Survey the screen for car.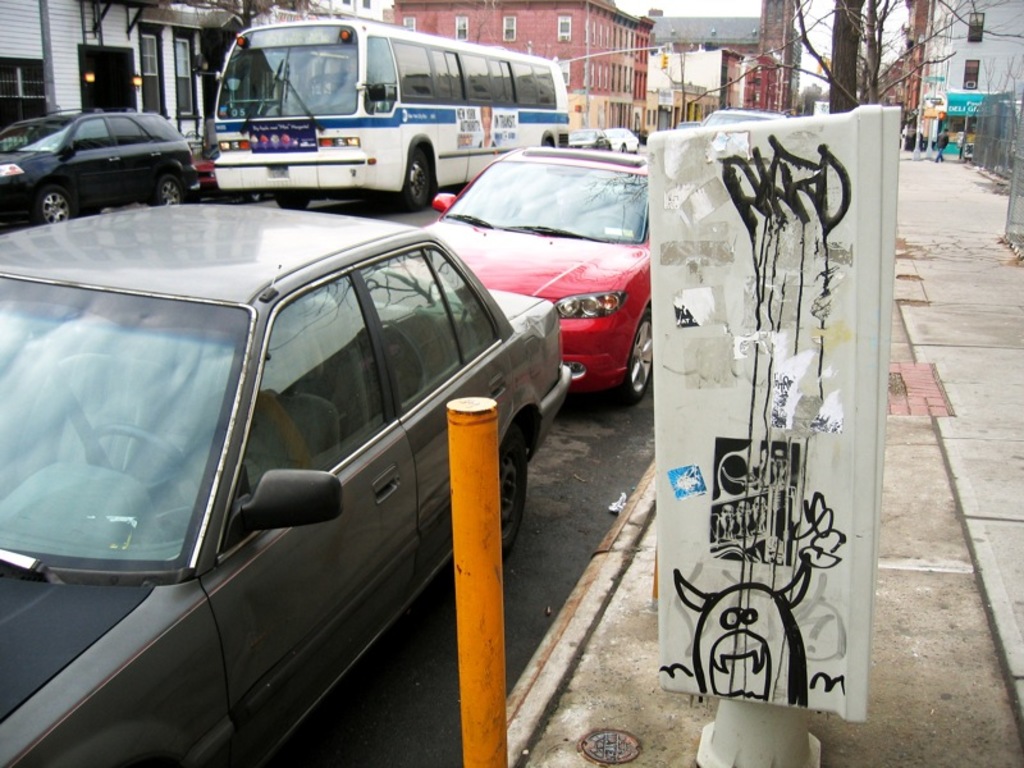
Survey found: 193 157 219 198.
